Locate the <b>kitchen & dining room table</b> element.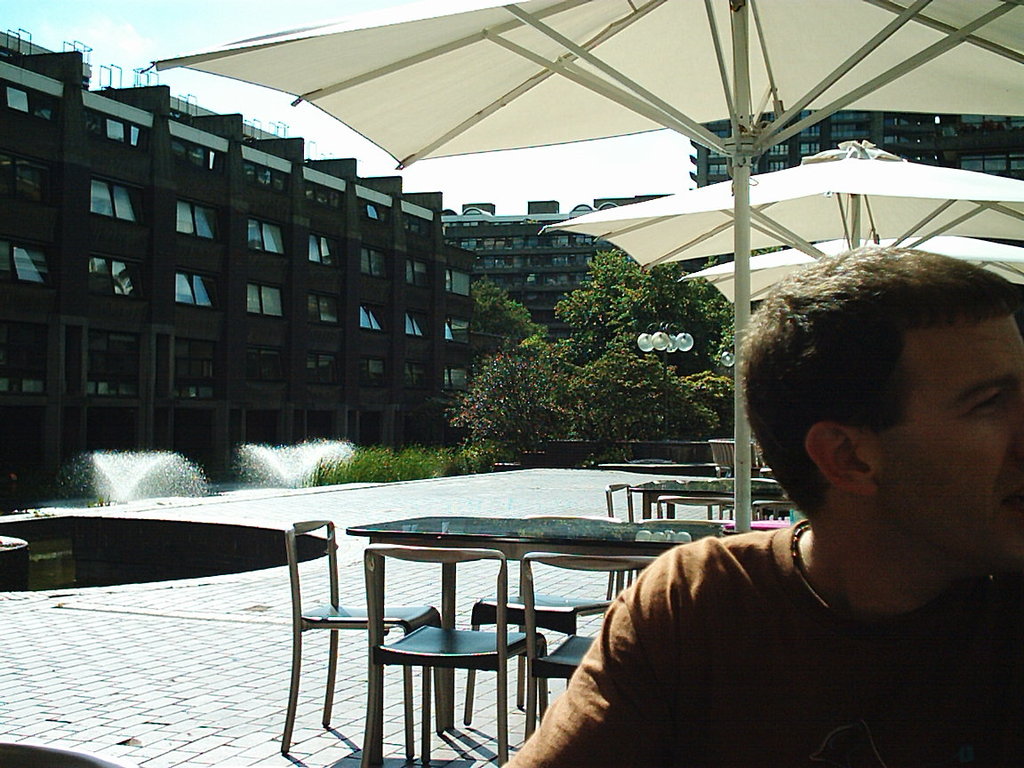
Element bbox: [left=286, top=499, right=740, bottom=756].
